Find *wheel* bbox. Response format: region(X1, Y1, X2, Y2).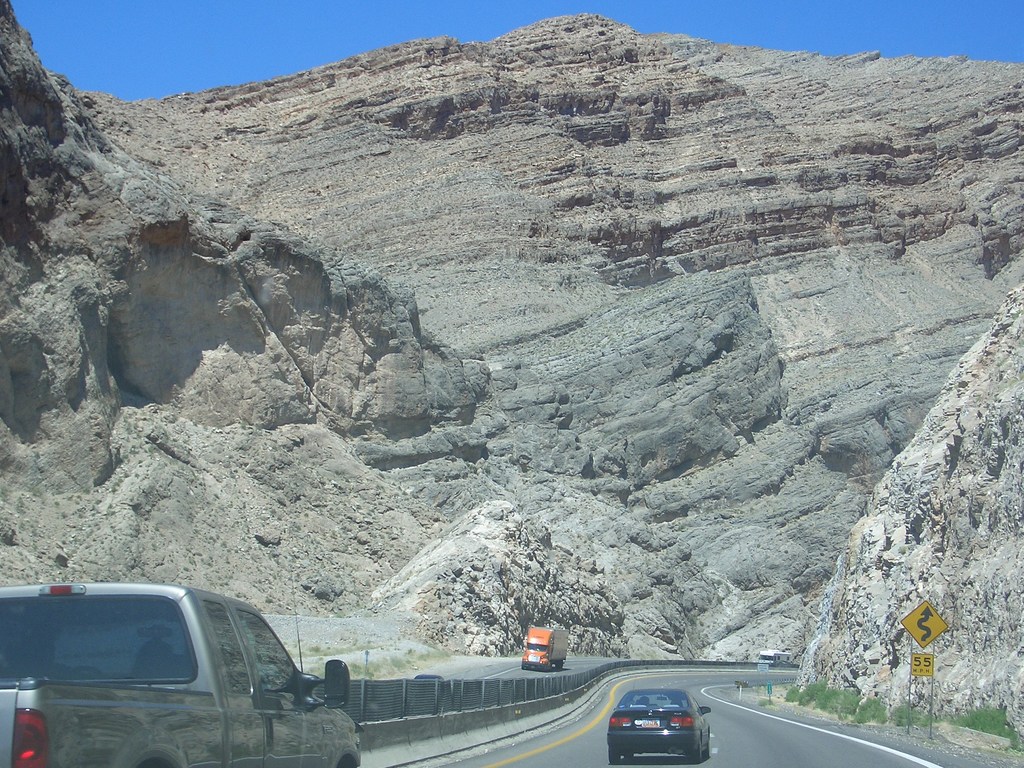
region(607, 750, 619, 764).
